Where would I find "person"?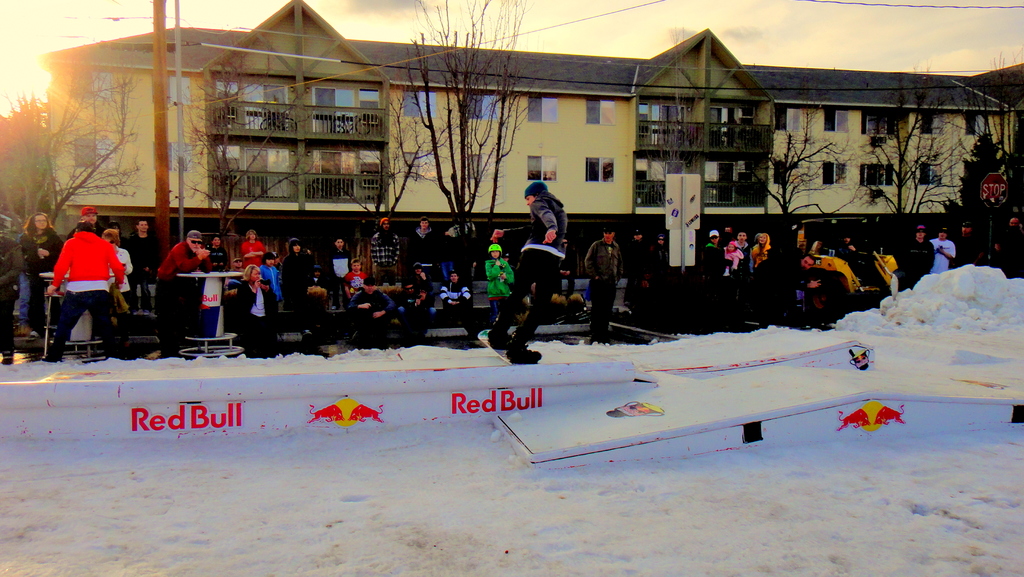
At {"left": 279, "top": 236, "right": 319, "bottom": 309}.
